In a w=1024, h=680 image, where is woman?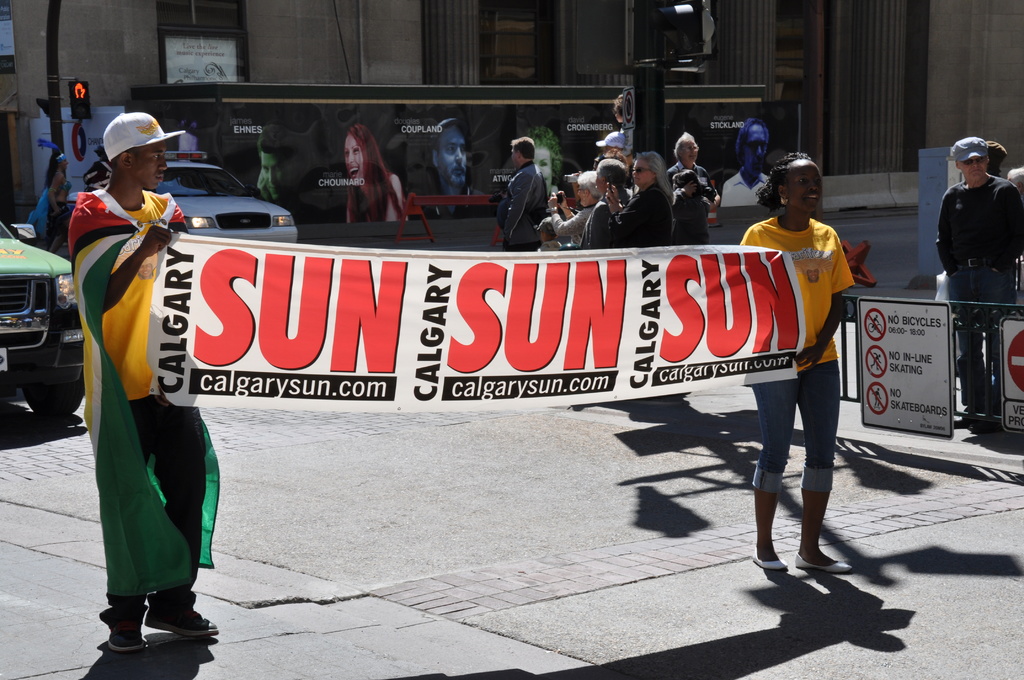
bbox=[738, 147, 879, 574].
